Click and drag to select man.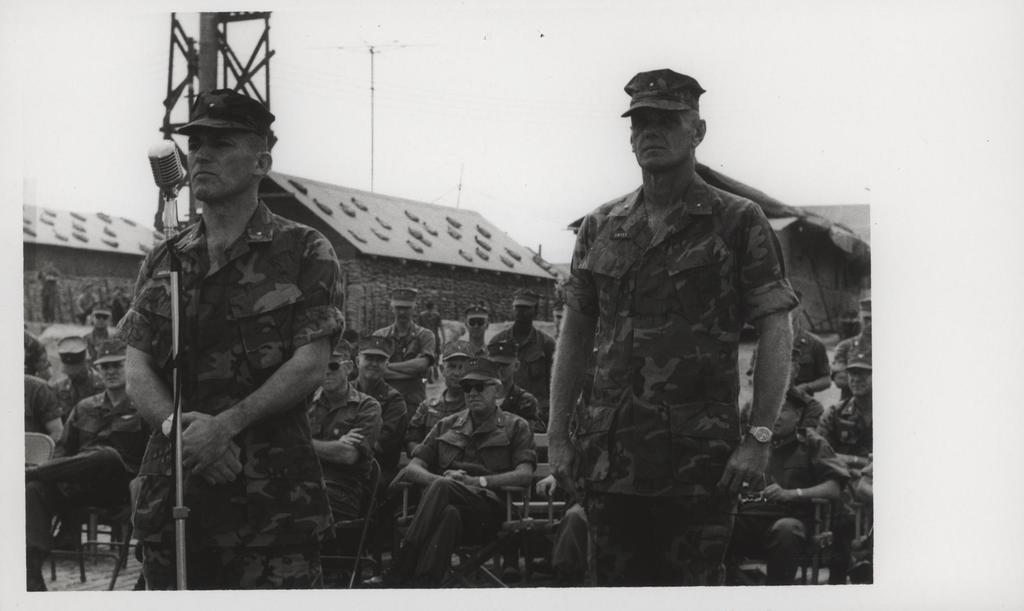
Selection: 545, 65, 799, 586.
